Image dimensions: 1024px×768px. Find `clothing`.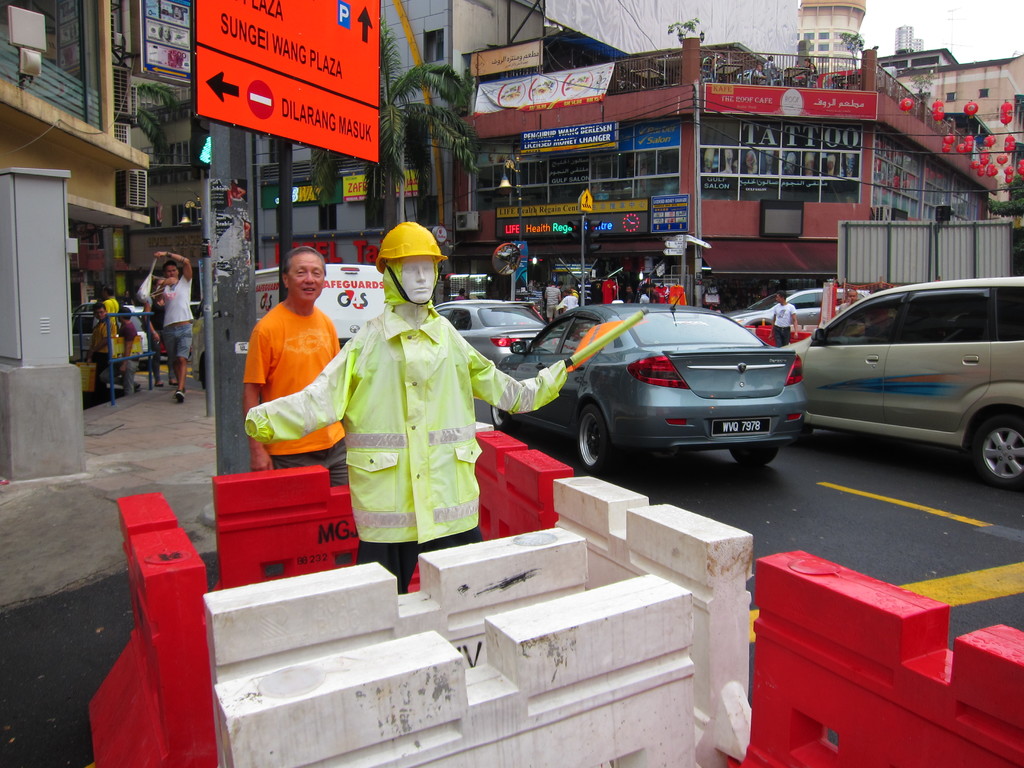
bbox(158, 271, 191, 330).
